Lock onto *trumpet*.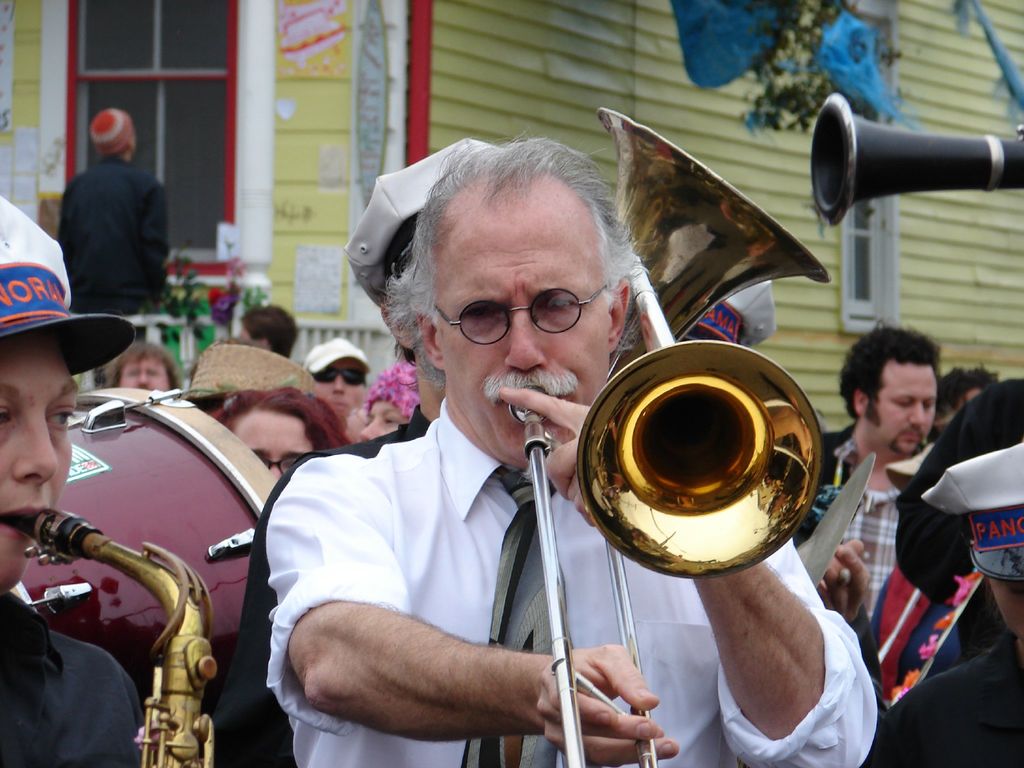
Locked: region(507, 257, 824, 767).
